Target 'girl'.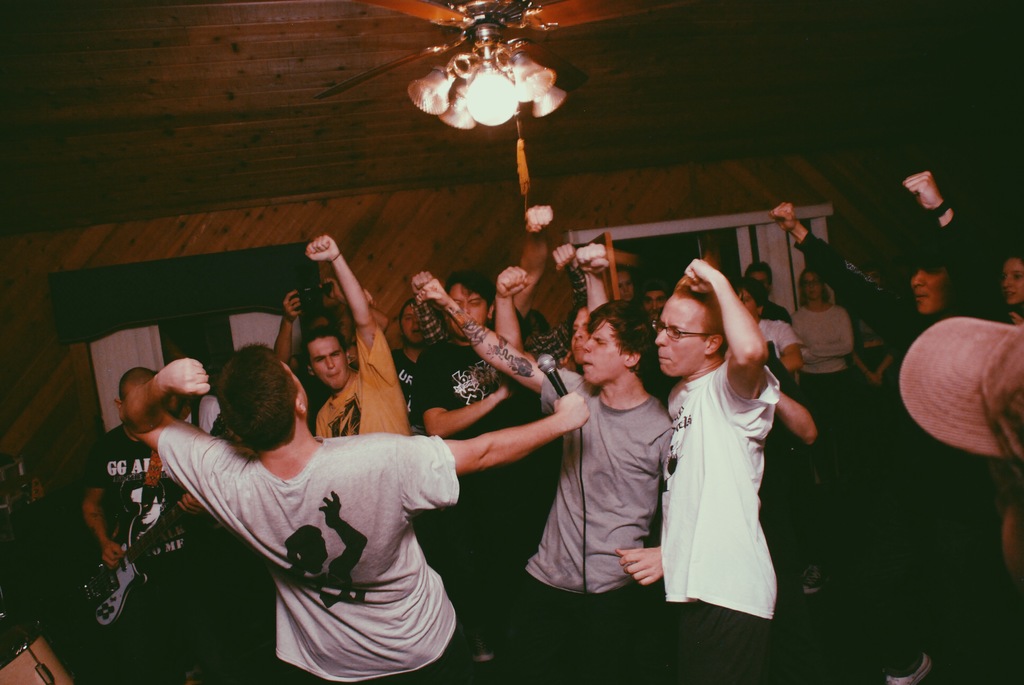
Target region: (x1=790, y1=272, x2=854, y2=427).
